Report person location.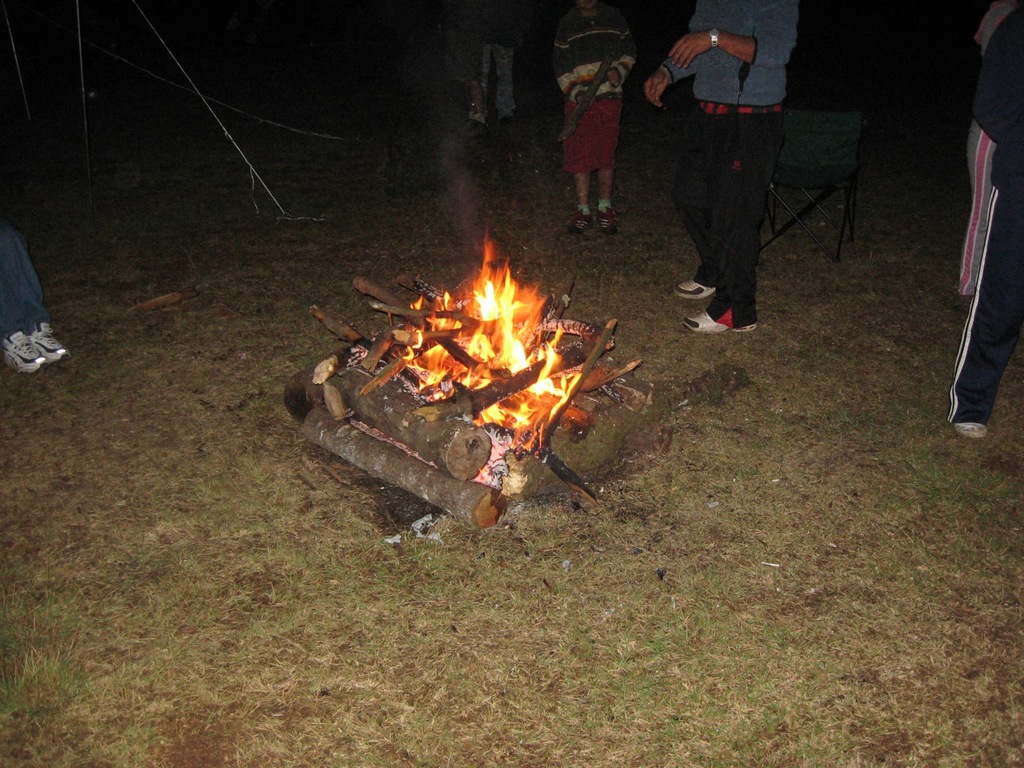
Report: 955,0,1015,299.
